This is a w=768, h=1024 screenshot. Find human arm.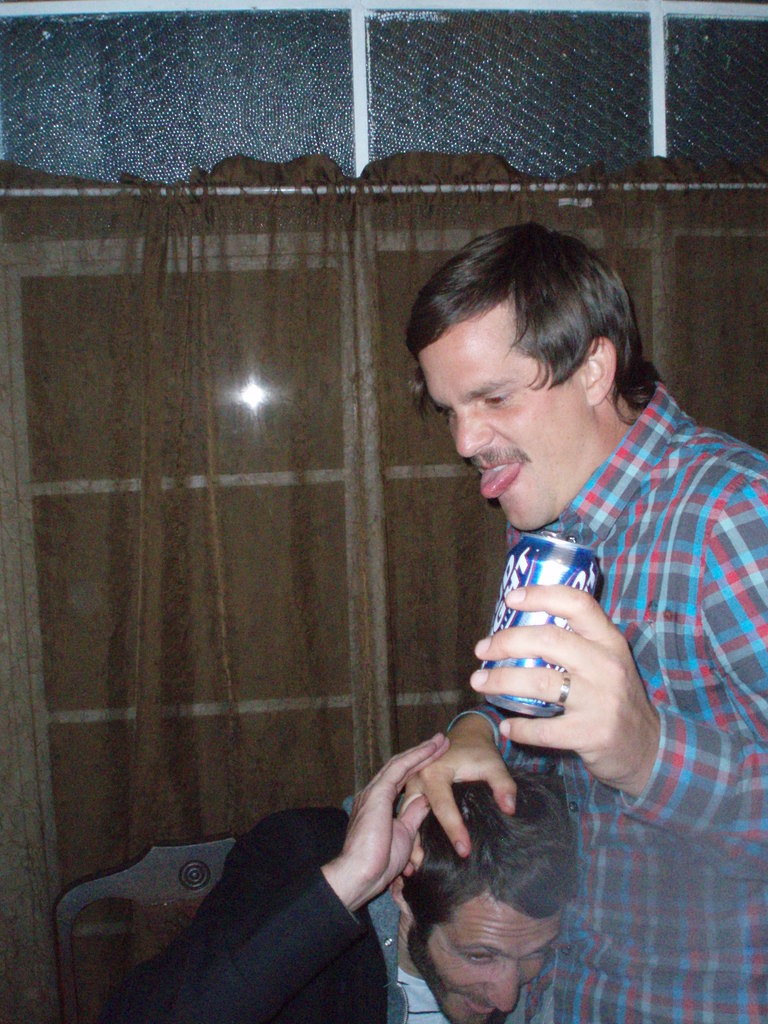
Bounding box: [left=470, top=473, right=767, bottom=867].
